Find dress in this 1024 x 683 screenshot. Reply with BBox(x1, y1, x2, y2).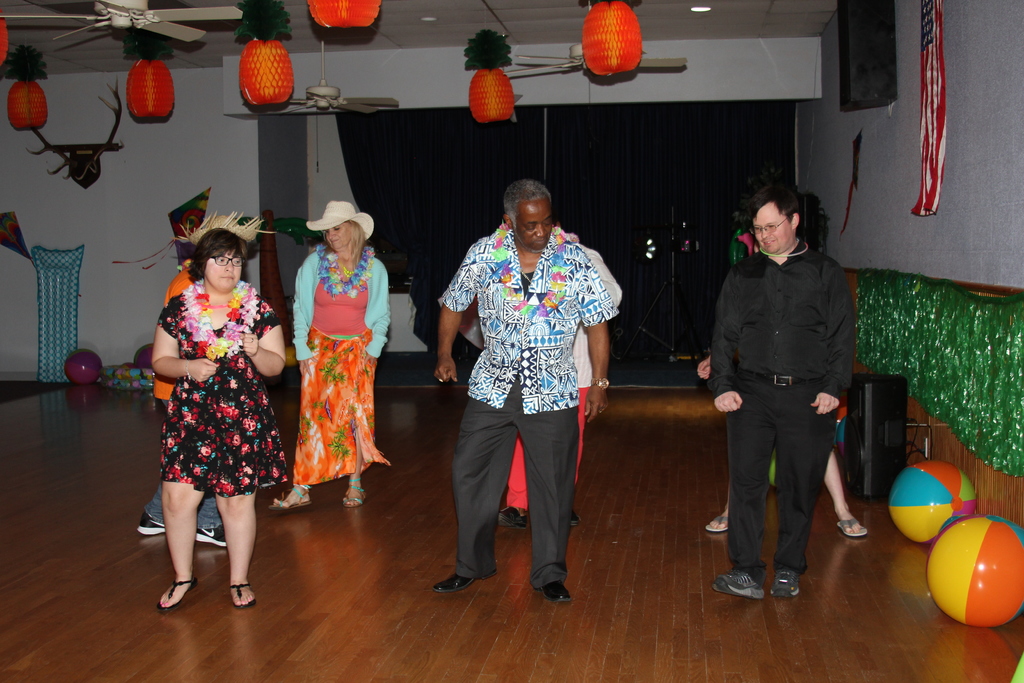
BBox(150, 297, 287, 497).
